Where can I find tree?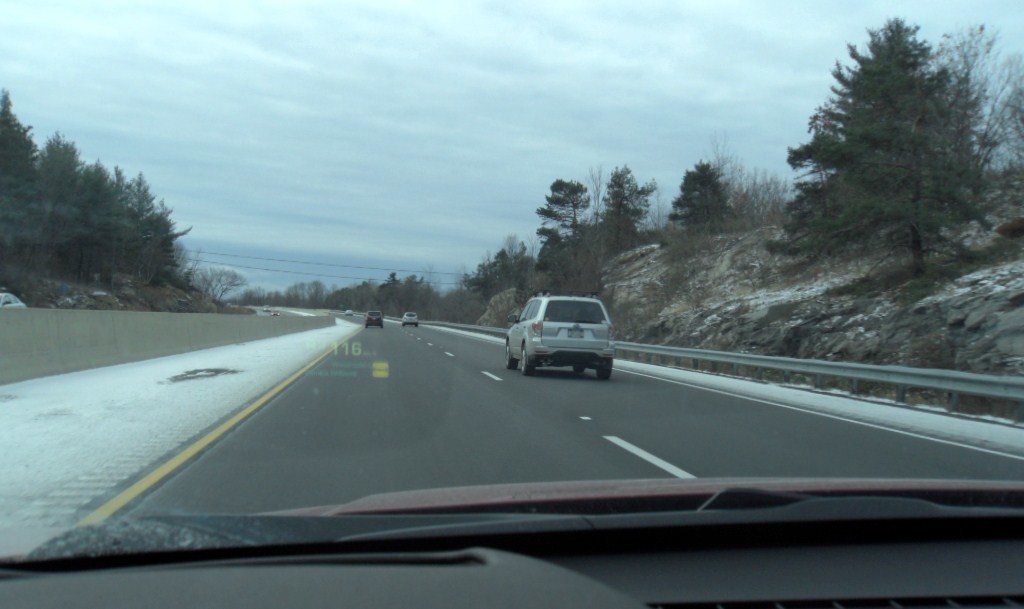
You can find it at 31, 133, 81, 265.
